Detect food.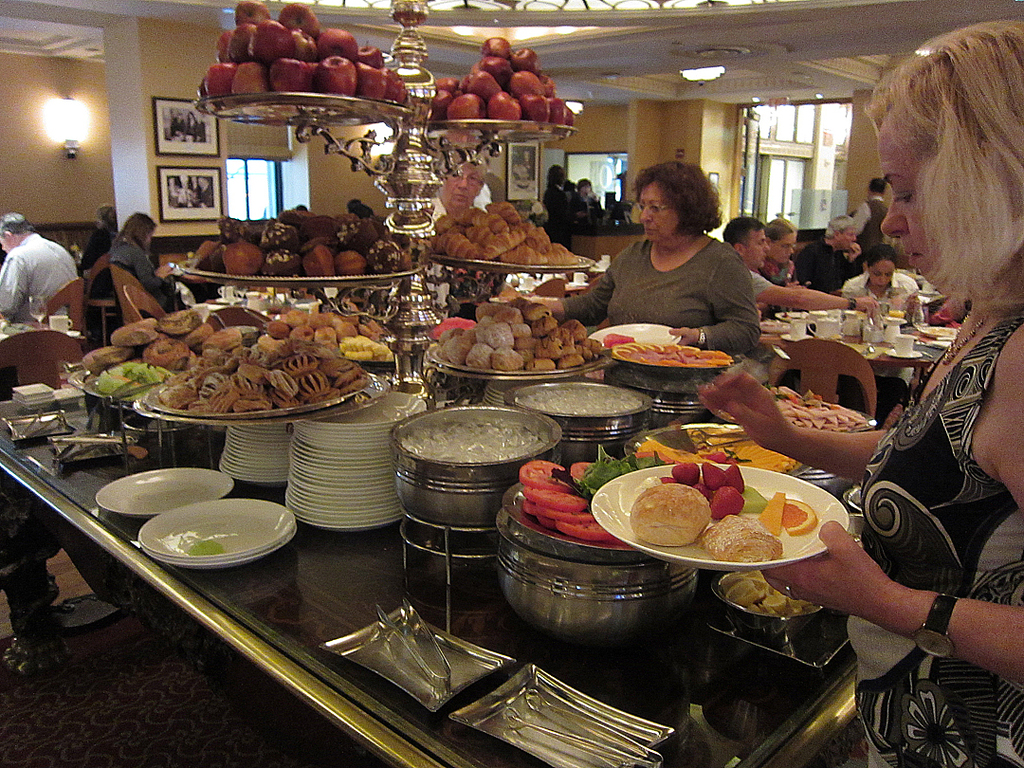
Detected at 923, 325, 960, 338.
